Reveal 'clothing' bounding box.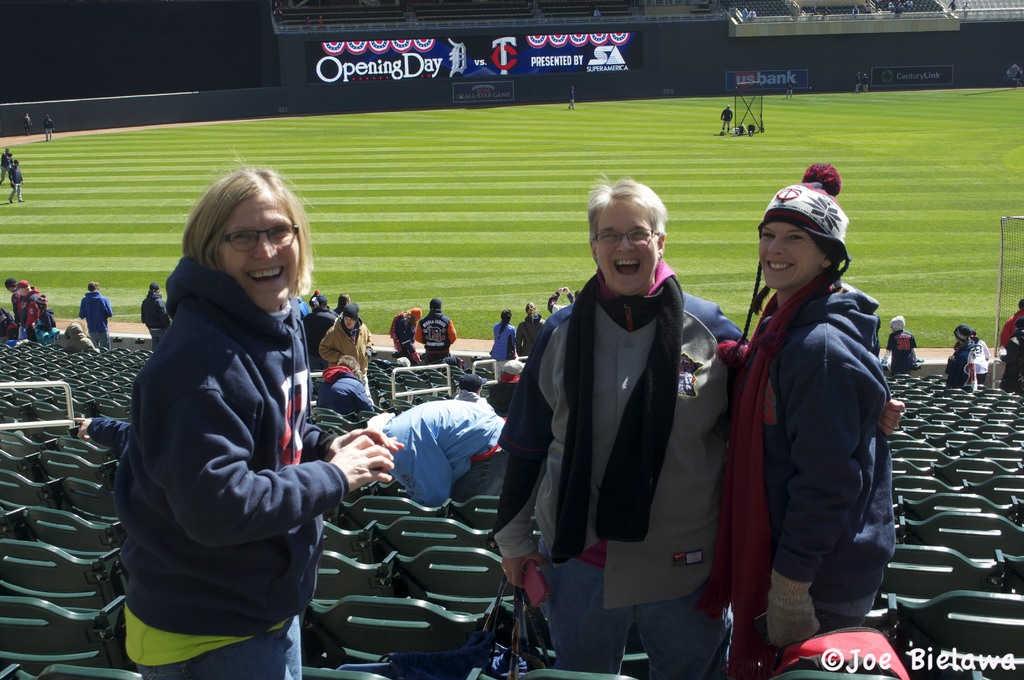
Revealed: 111, 205, 353, 667.
